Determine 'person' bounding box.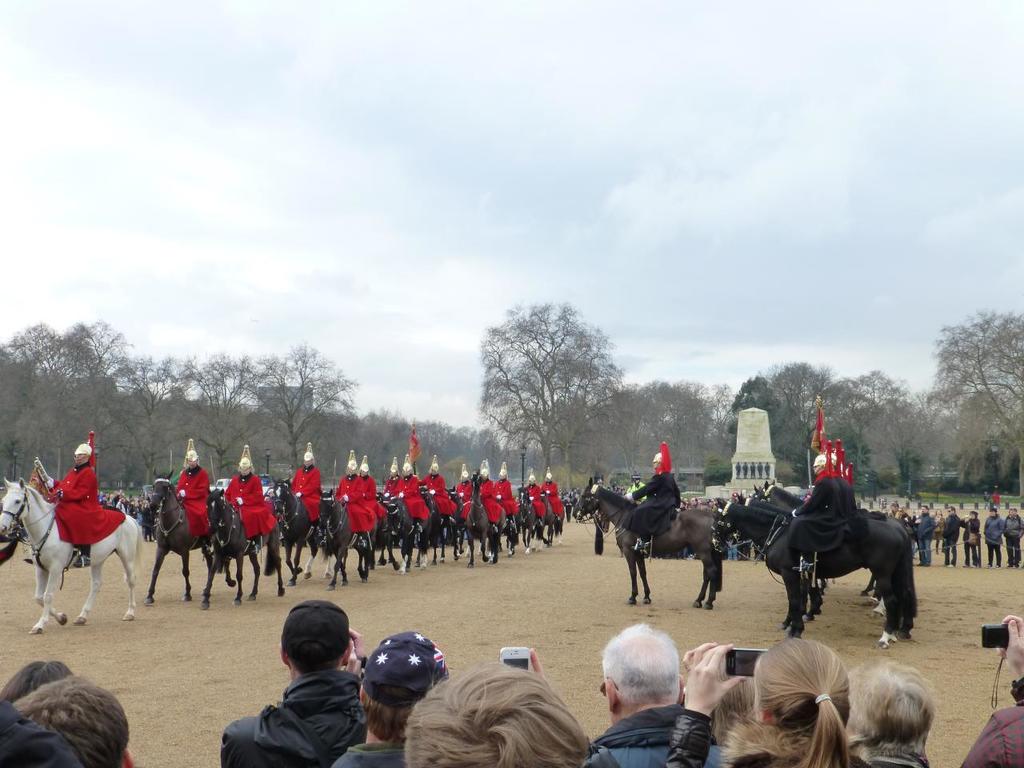
Determined: 542:466:566:530.
